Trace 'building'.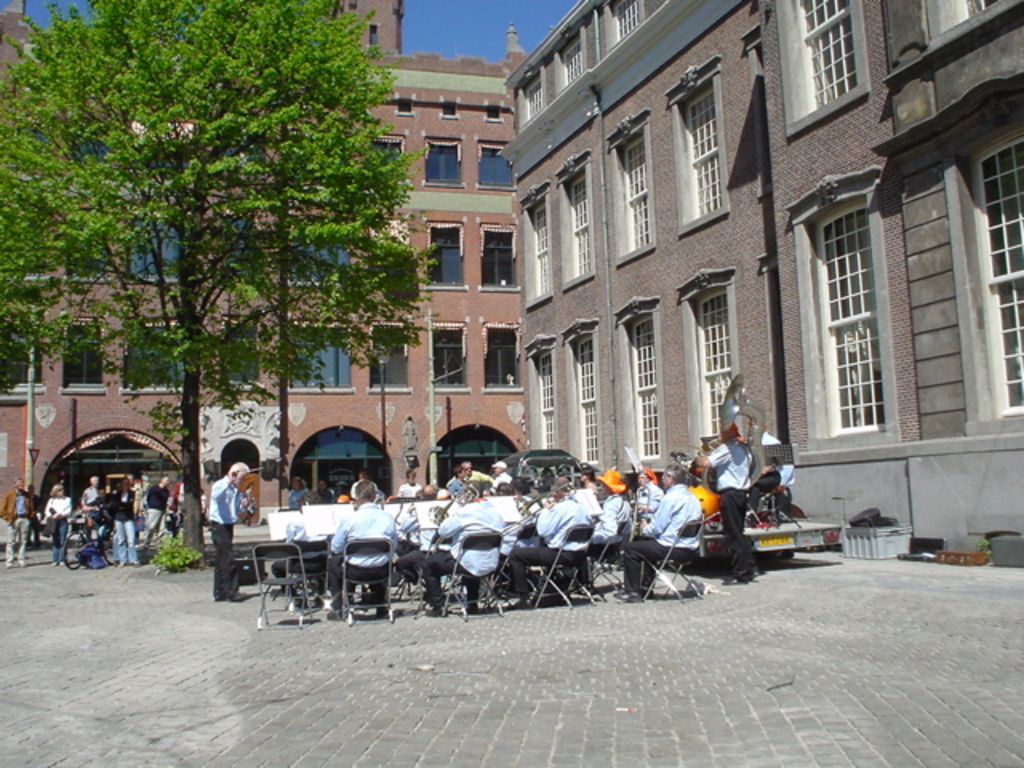
Traced to detection(491, 0, 1022, 566).
